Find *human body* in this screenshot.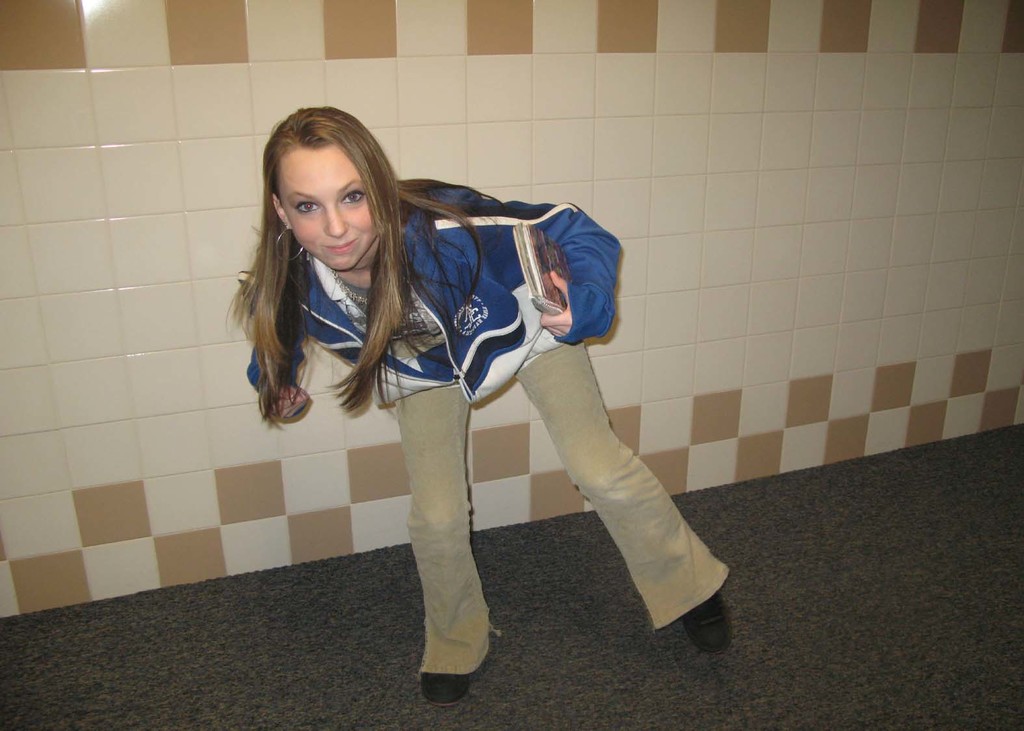
The bounding box for *human body* is locate(209, 128, 669, 682).
